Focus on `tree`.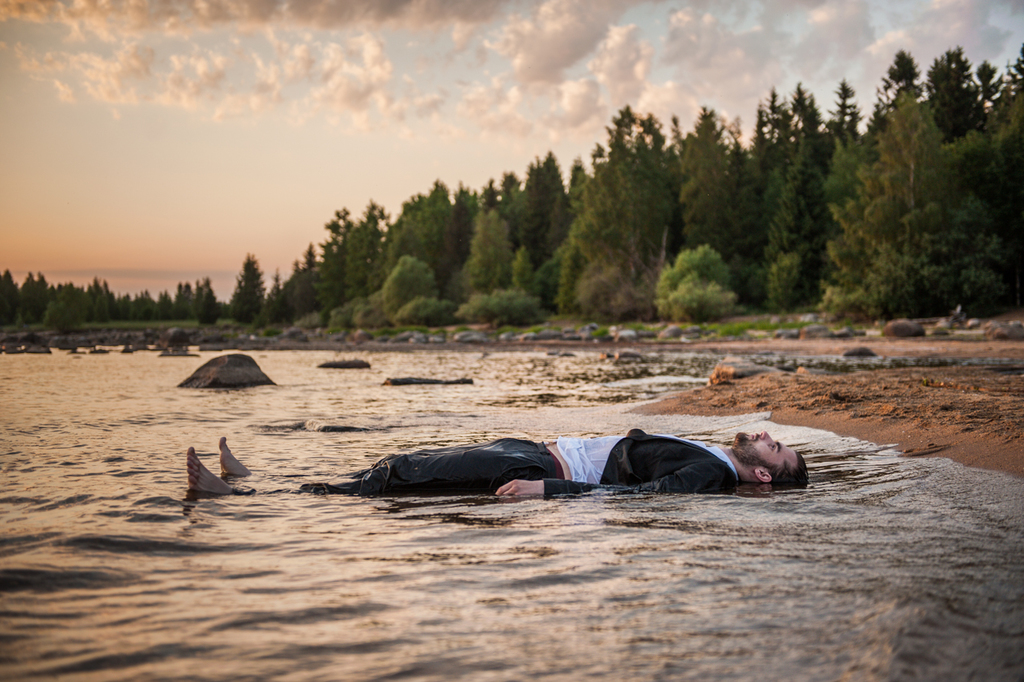
Focused at BBox(519, 148, 570, 250).
